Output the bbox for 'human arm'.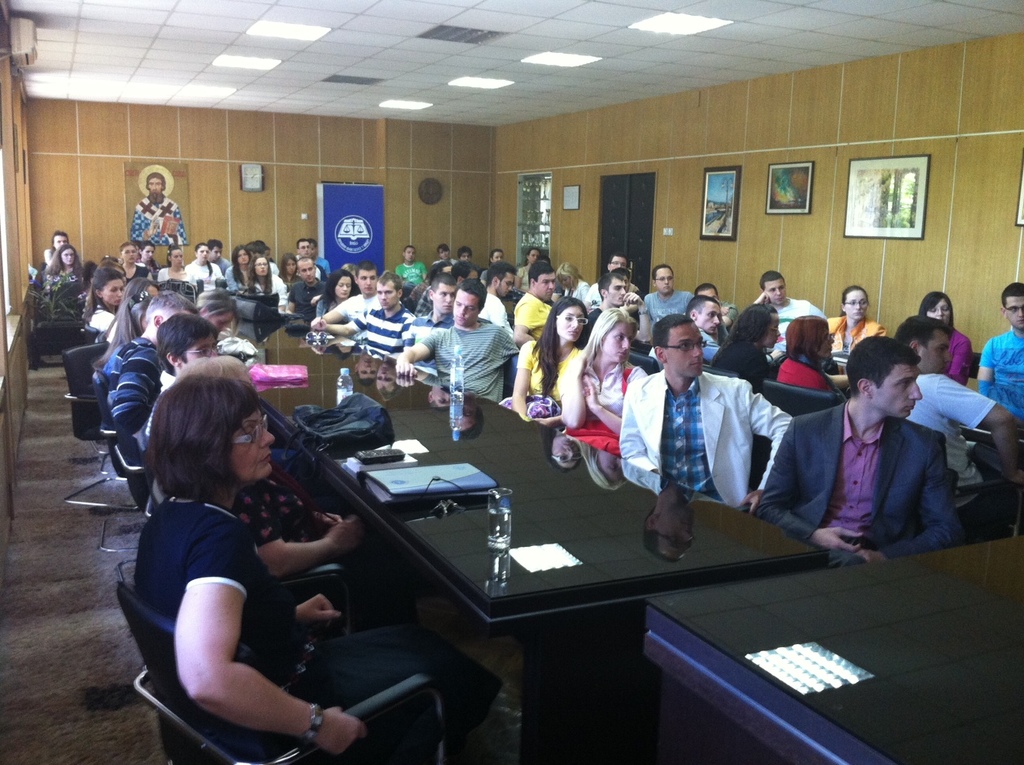
BBox(156, 269, 162, 281).
